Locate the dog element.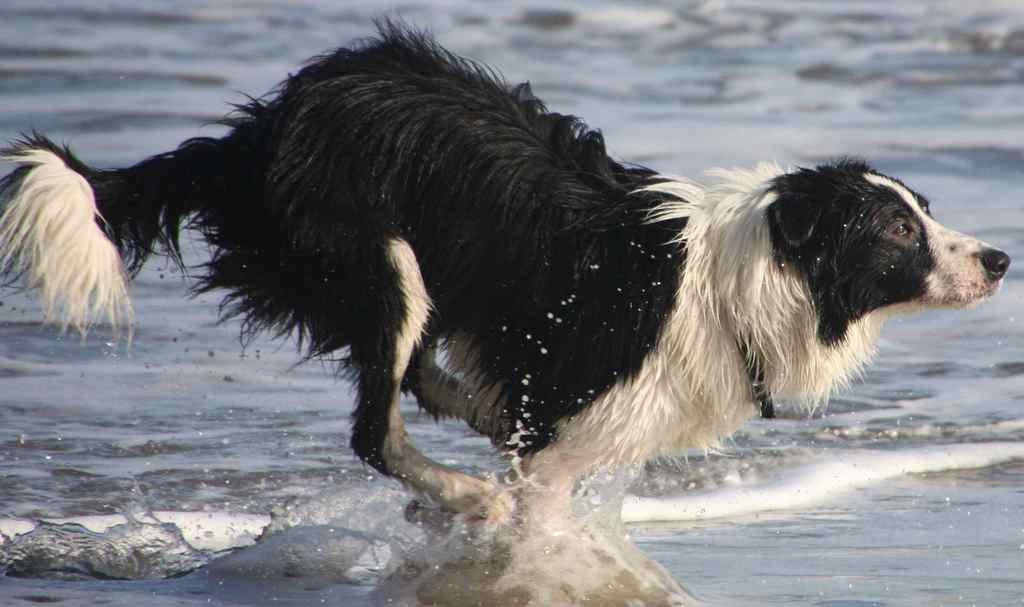
Element bbox: [x1=0, y1=9, x2=1012, y2=533].
